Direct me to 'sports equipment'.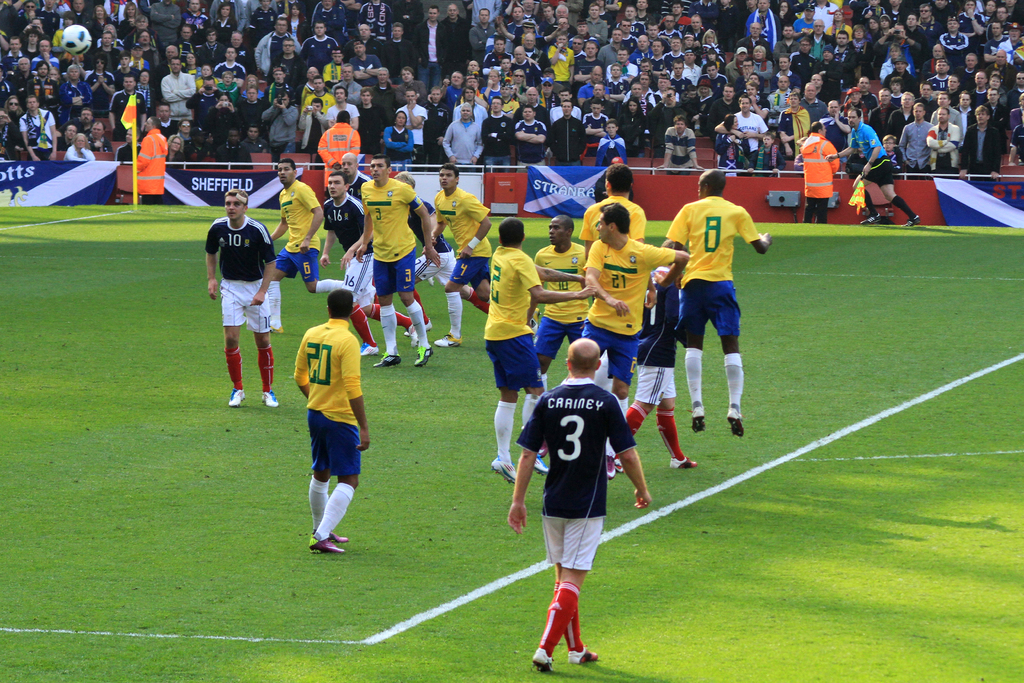
Direction: <bbox>568, 645, 602, 662</bbox>.
